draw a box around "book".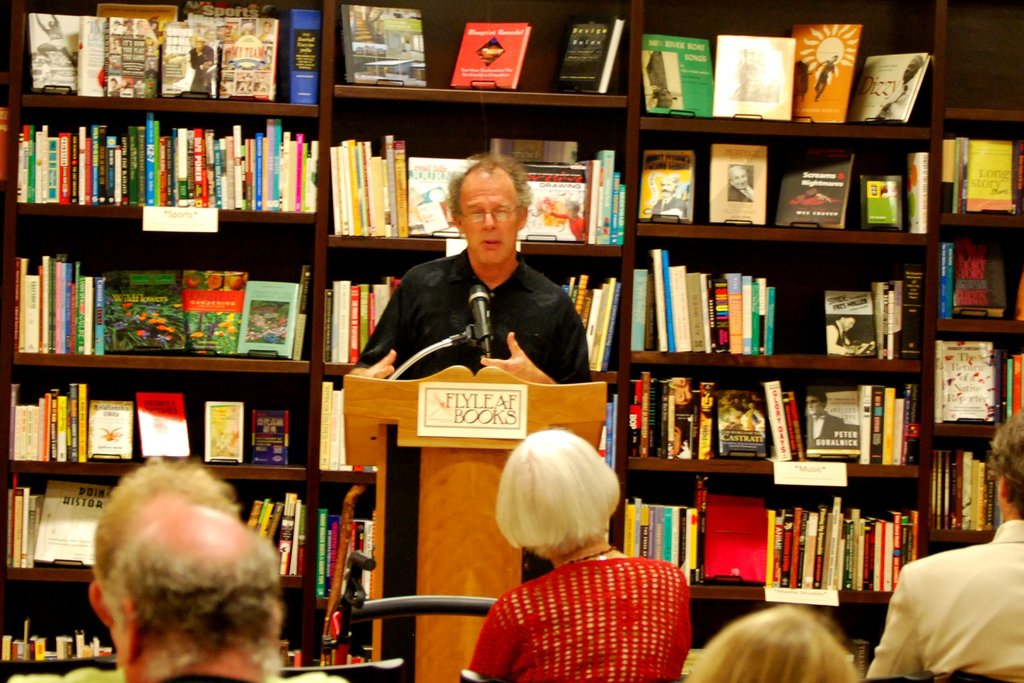
787:18:865:122.
